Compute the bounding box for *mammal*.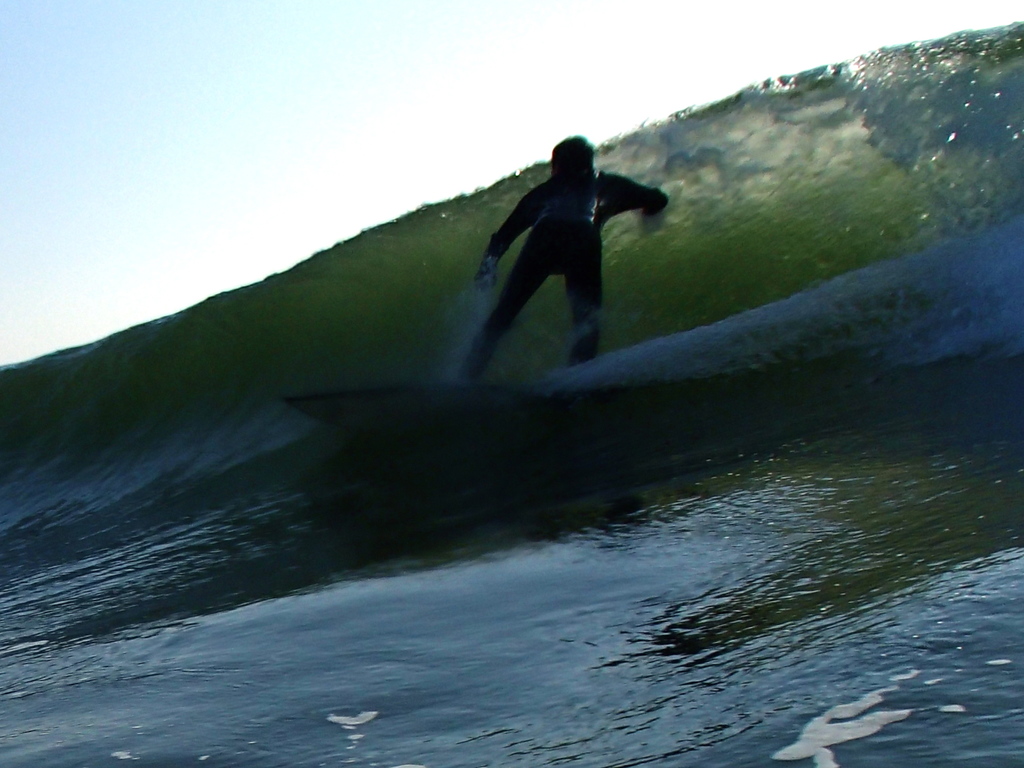
[468, 141, 667, 344].
